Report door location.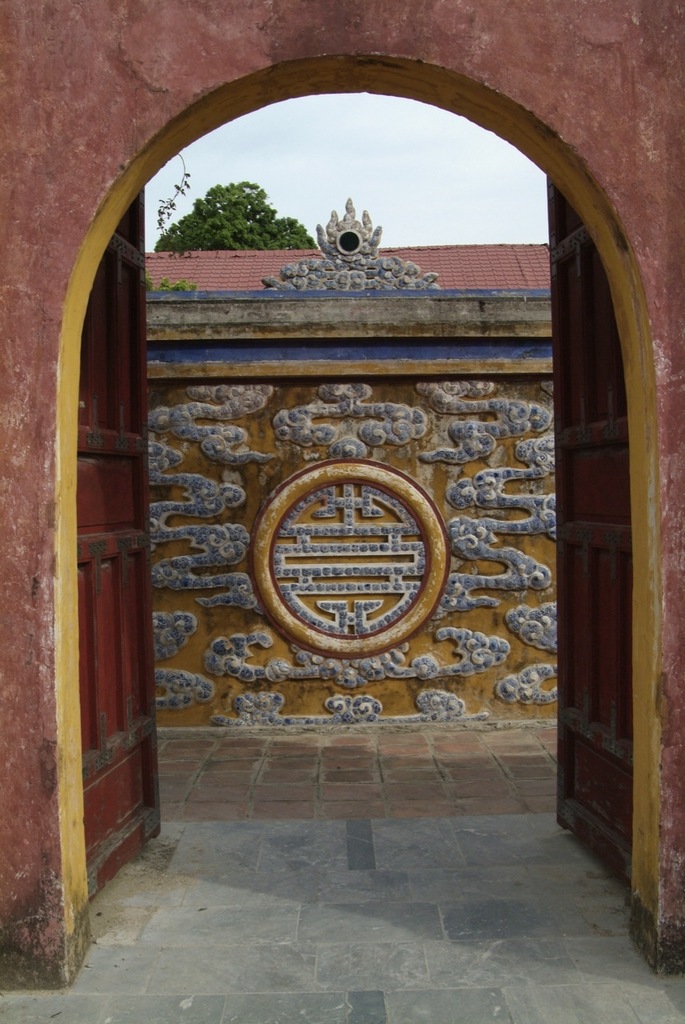
Report: [76,165,162,898].
